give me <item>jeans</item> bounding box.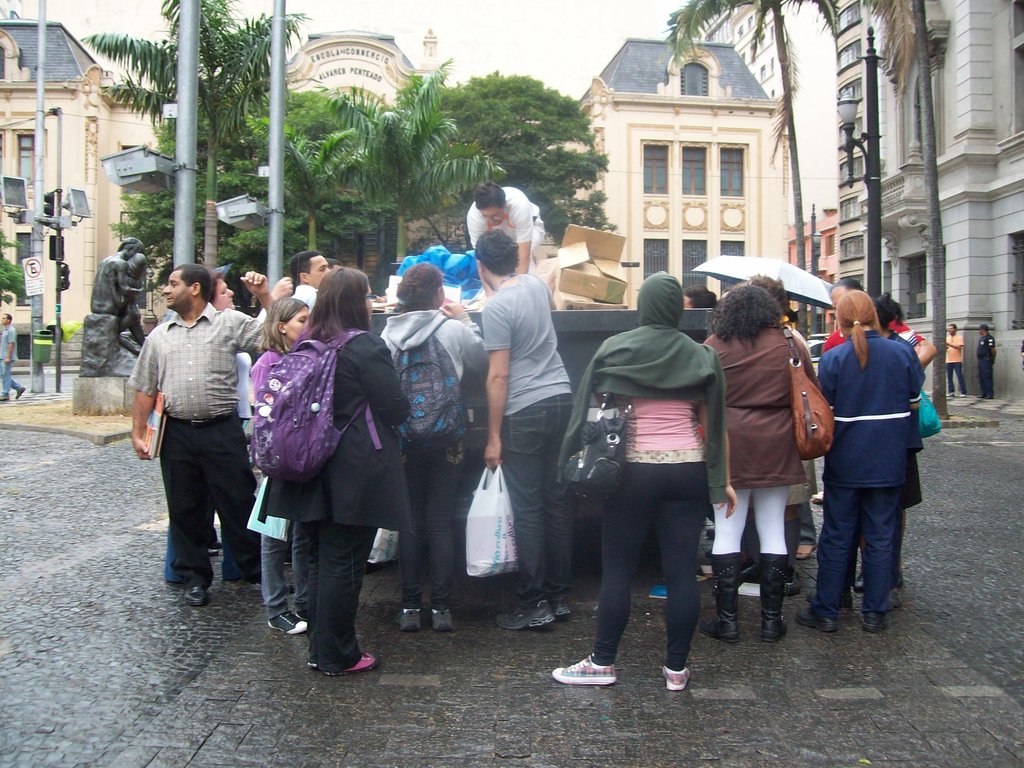
(499, 397, 570, 604).
